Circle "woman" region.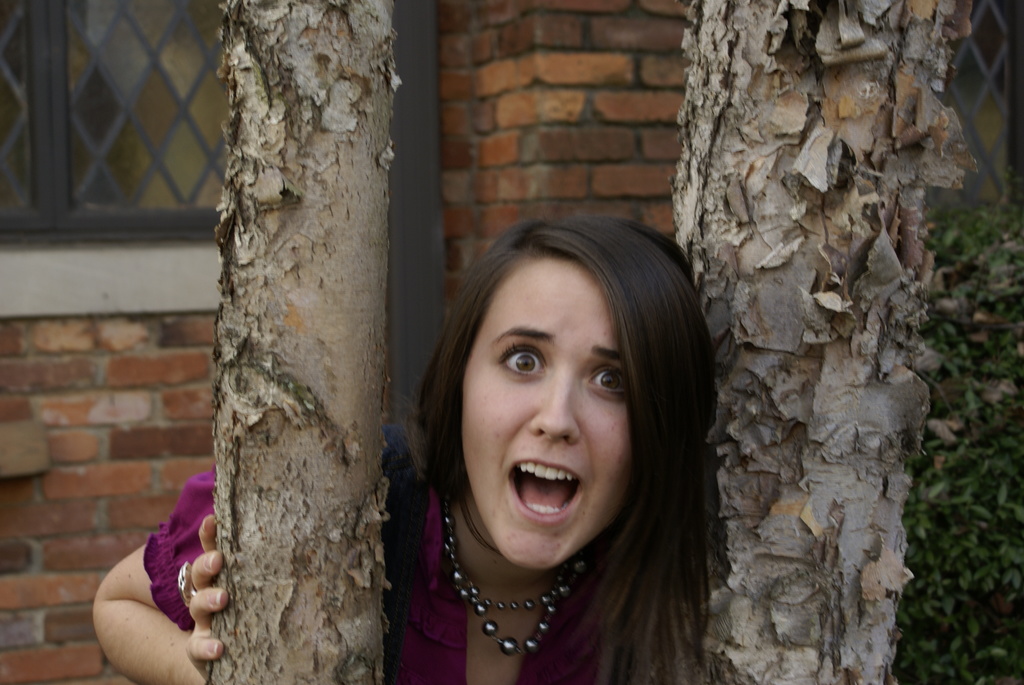
Region: bbox=[93, 212, 717, 684].
